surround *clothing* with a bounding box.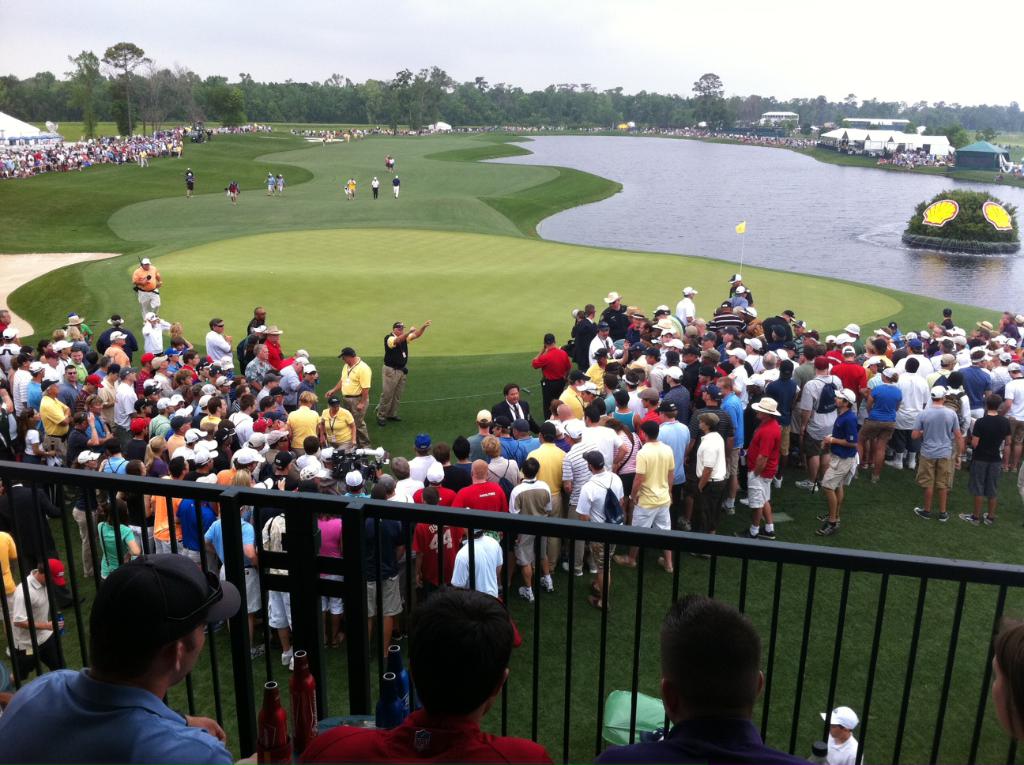
670 293 696 334.
